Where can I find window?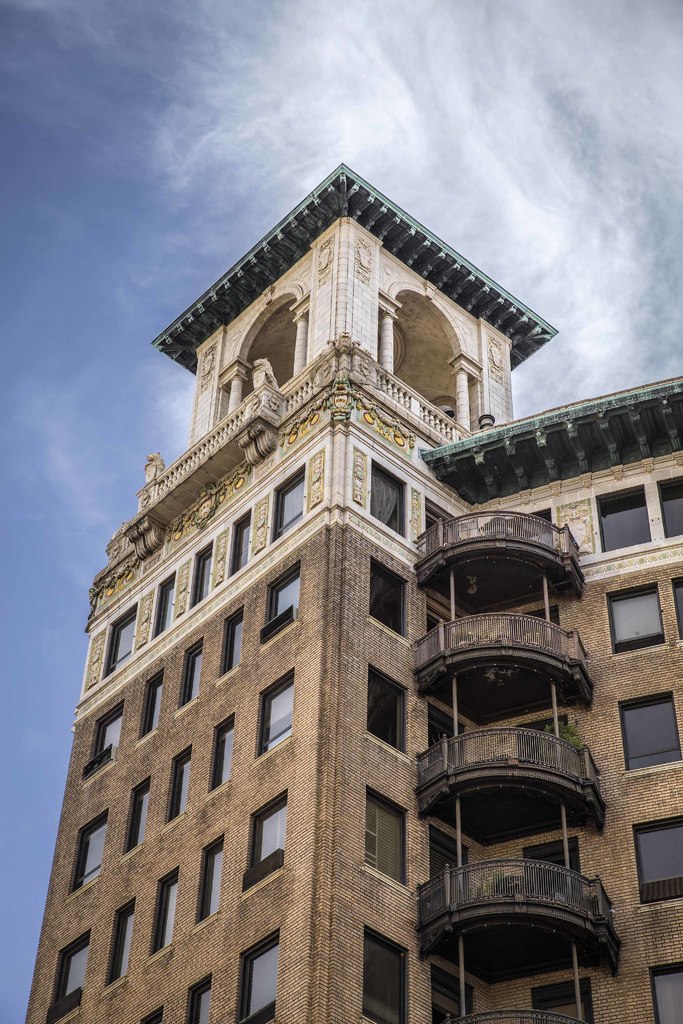
You can find it at (364, 663, 409, 760).
